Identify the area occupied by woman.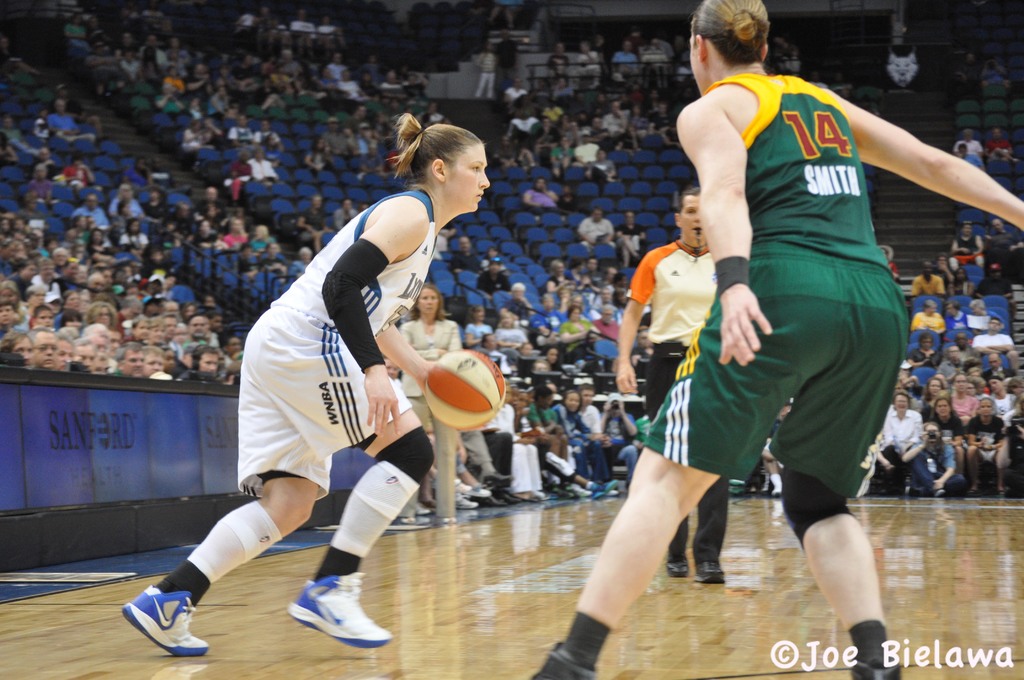
Area: bbox=[911, 299, 946, 337].
